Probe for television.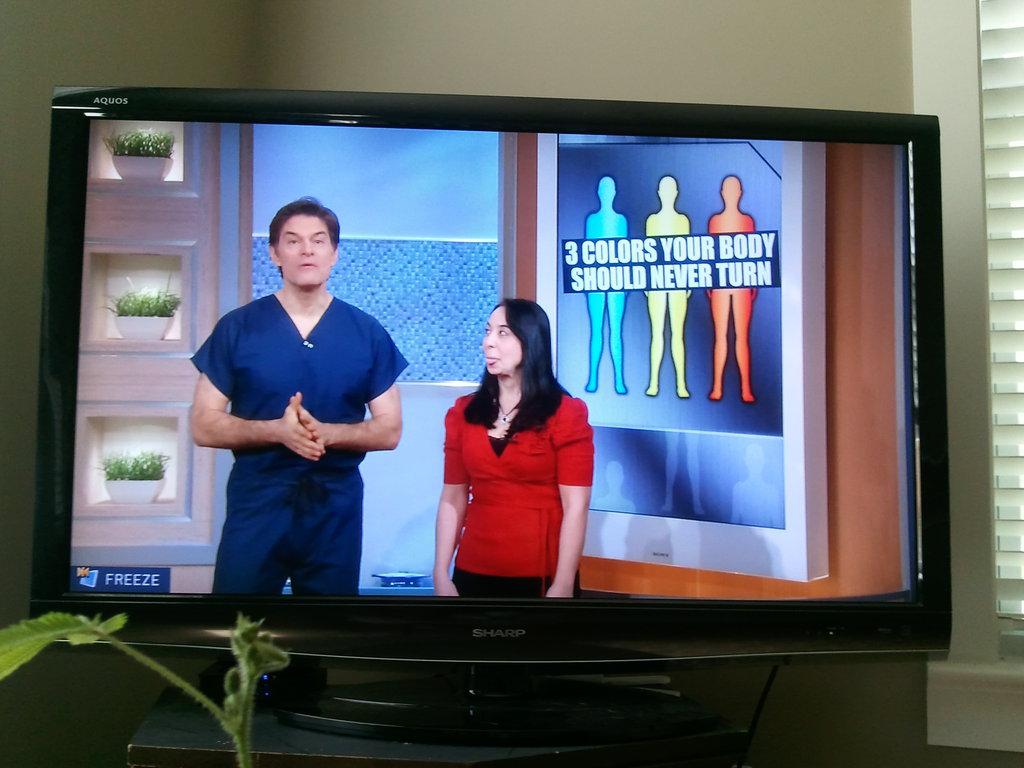
Probe result: detection(47, 86, 949, 655).
